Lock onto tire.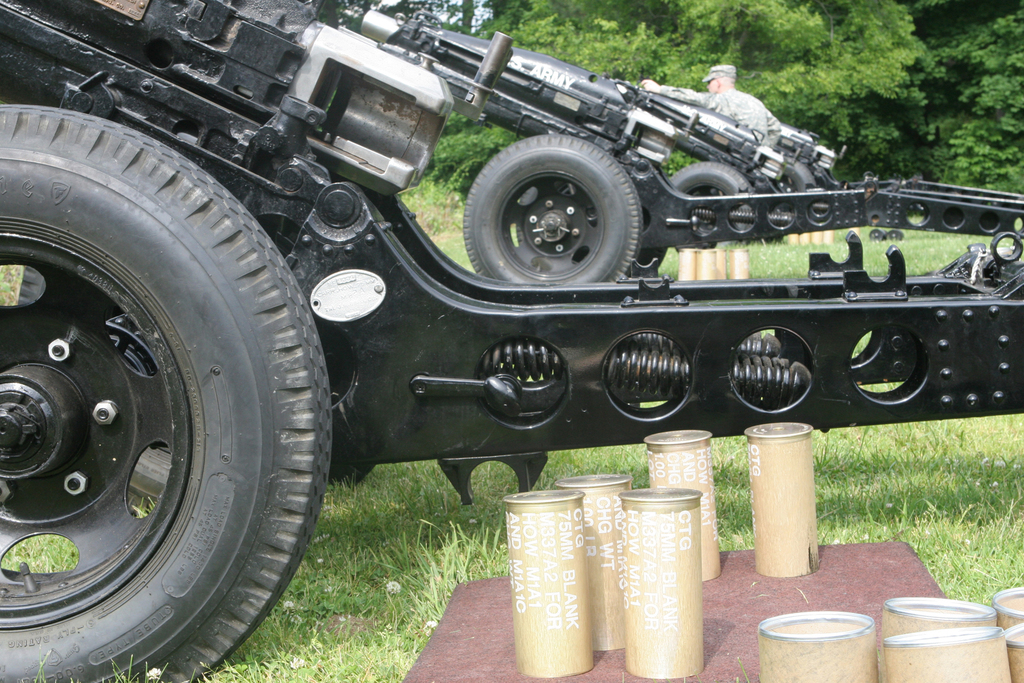
Locked: pyautogui.locateOnScreen(778, 160, 813, 192).
